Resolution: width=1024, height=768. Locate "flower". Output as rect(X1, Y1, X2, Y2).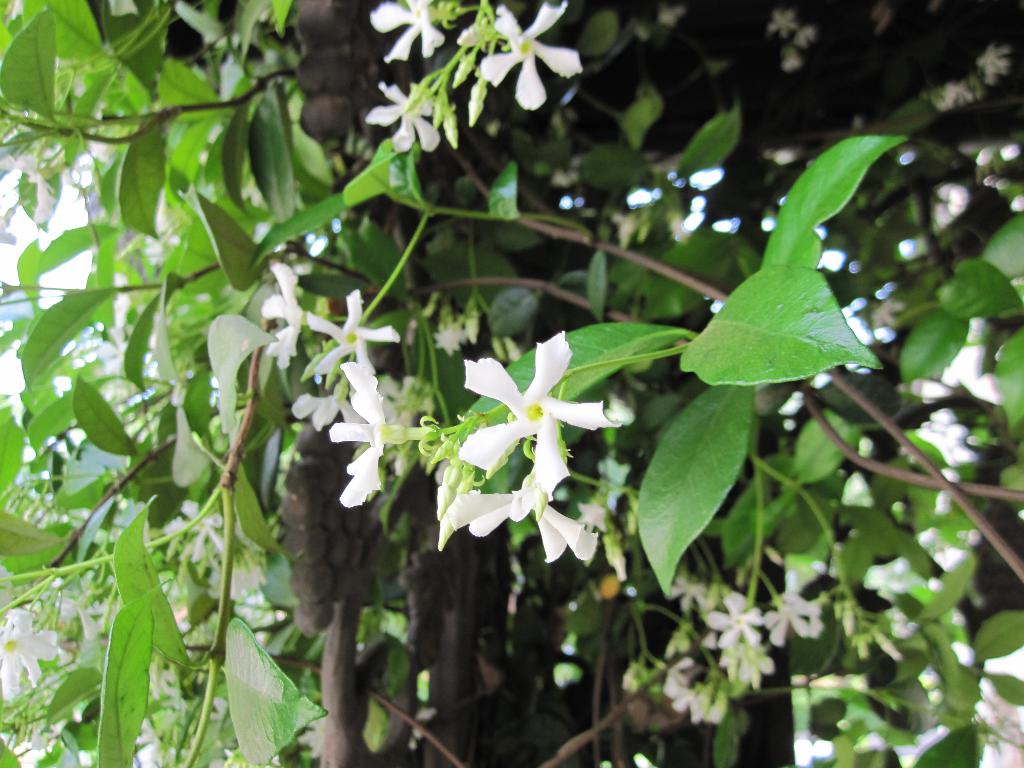
rect(666, 653, 692, 701).
